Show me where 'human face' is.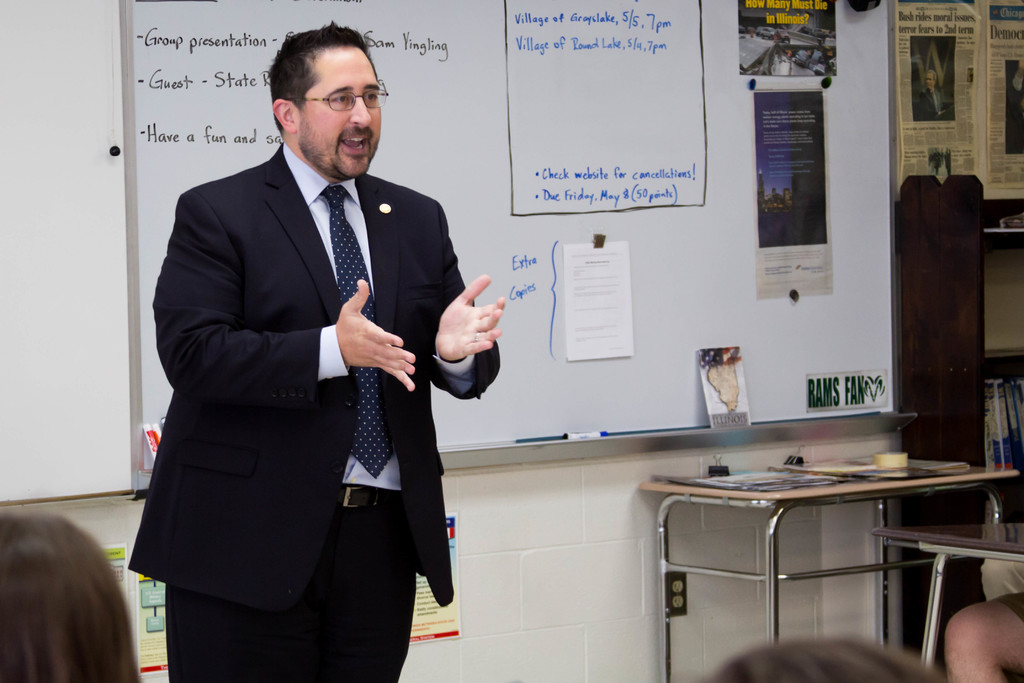
'human face' is at left=300, top=51, right=382, bottom=178.
